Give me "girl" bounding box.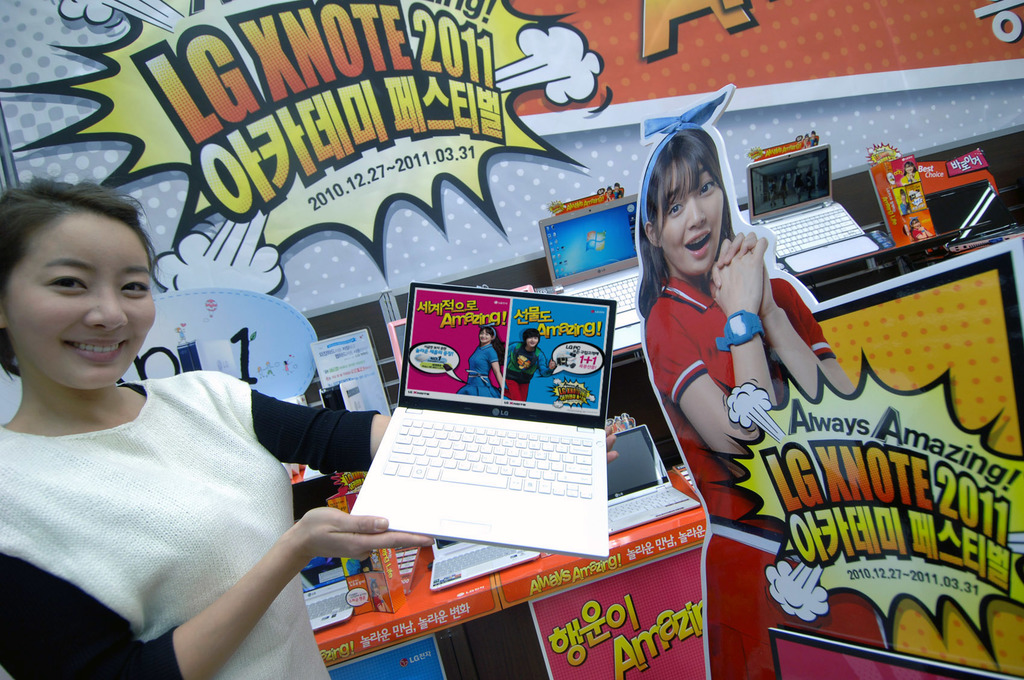
bbox(909, 216, 932, 240).
